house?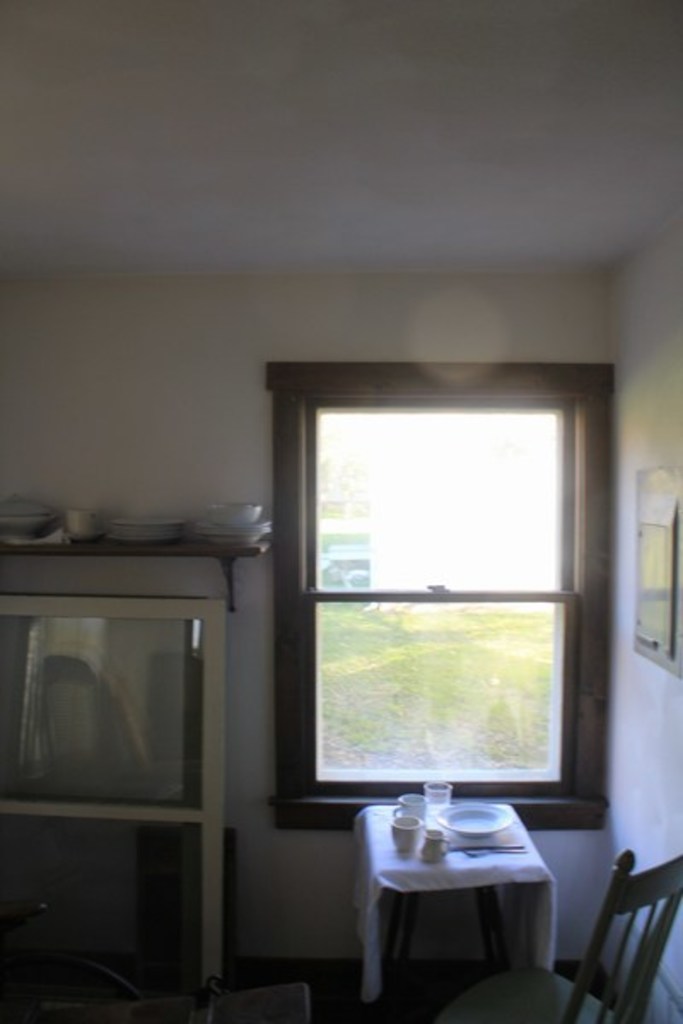
box(0, 0, 681, 1022)
